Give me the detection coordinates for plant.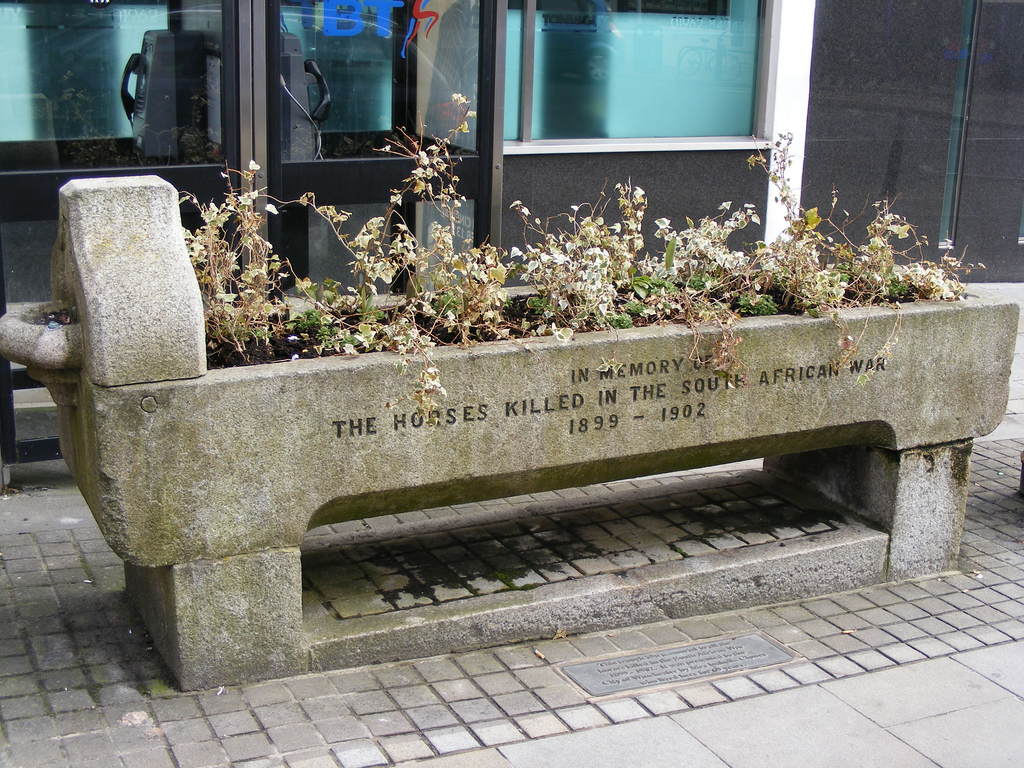
(604, 168, 675, 339).
